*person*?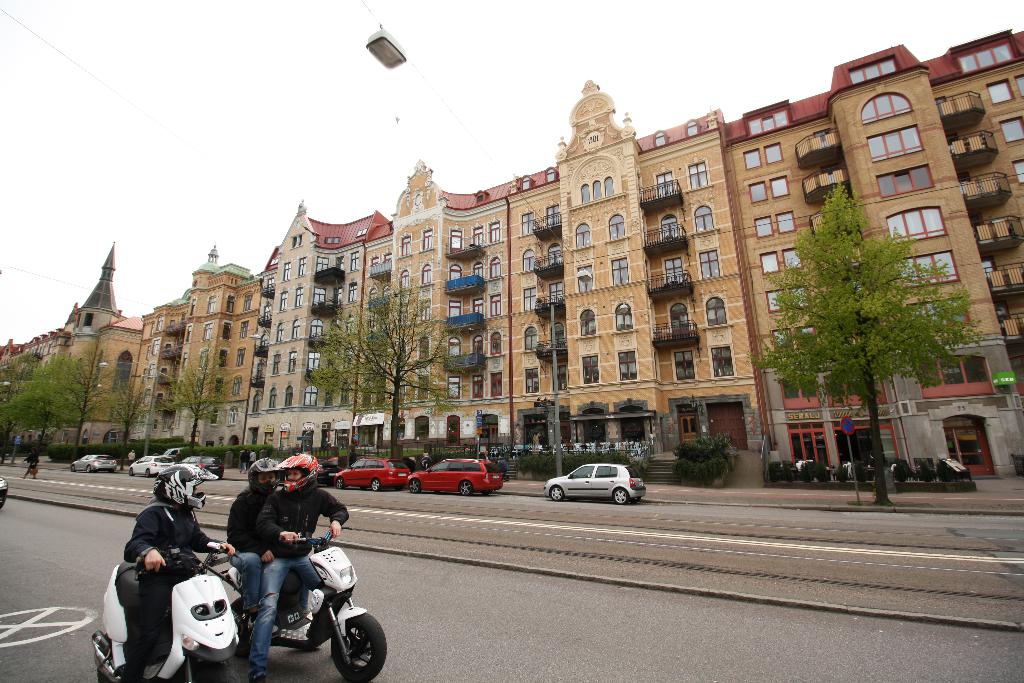
bbox=[417, 446, 432, 472]
